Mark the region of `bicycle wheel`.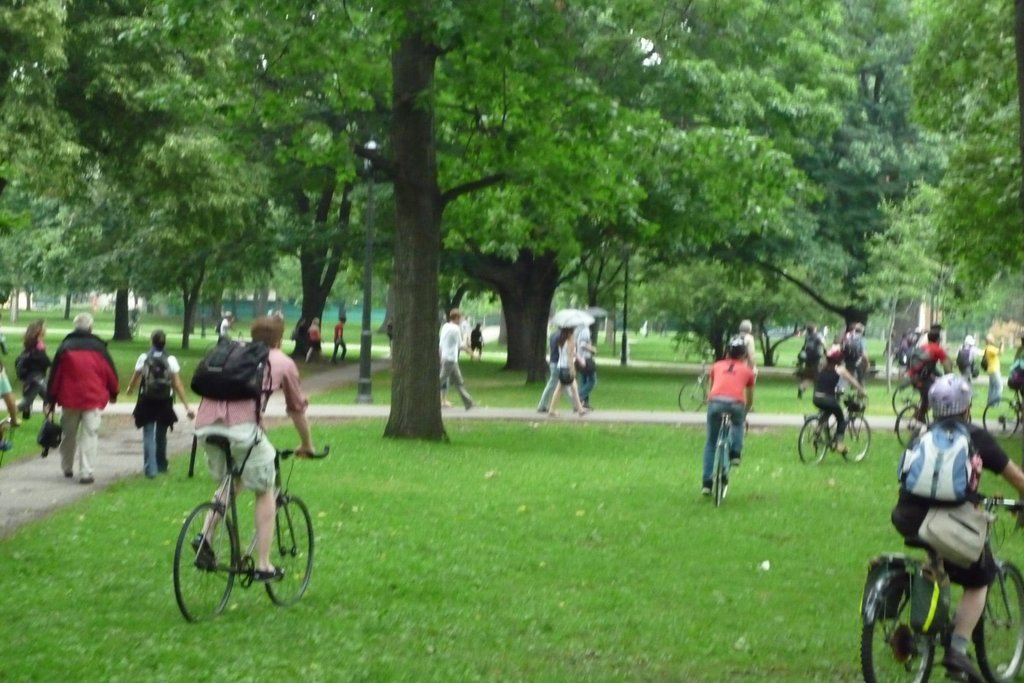
Region: pyautogui.locateOnScreen(860, 575, 932, 682).
